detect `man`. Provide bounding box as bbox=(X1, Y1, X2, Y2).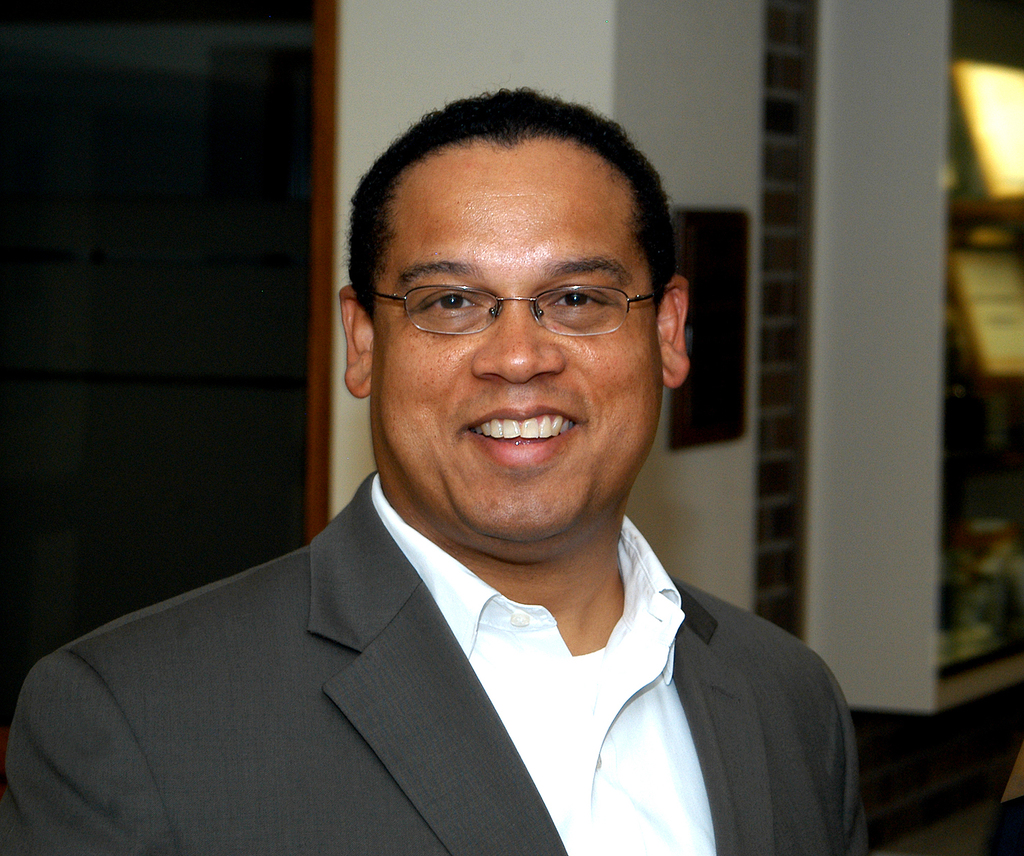
bbox=(0, 83, 866, 855).
